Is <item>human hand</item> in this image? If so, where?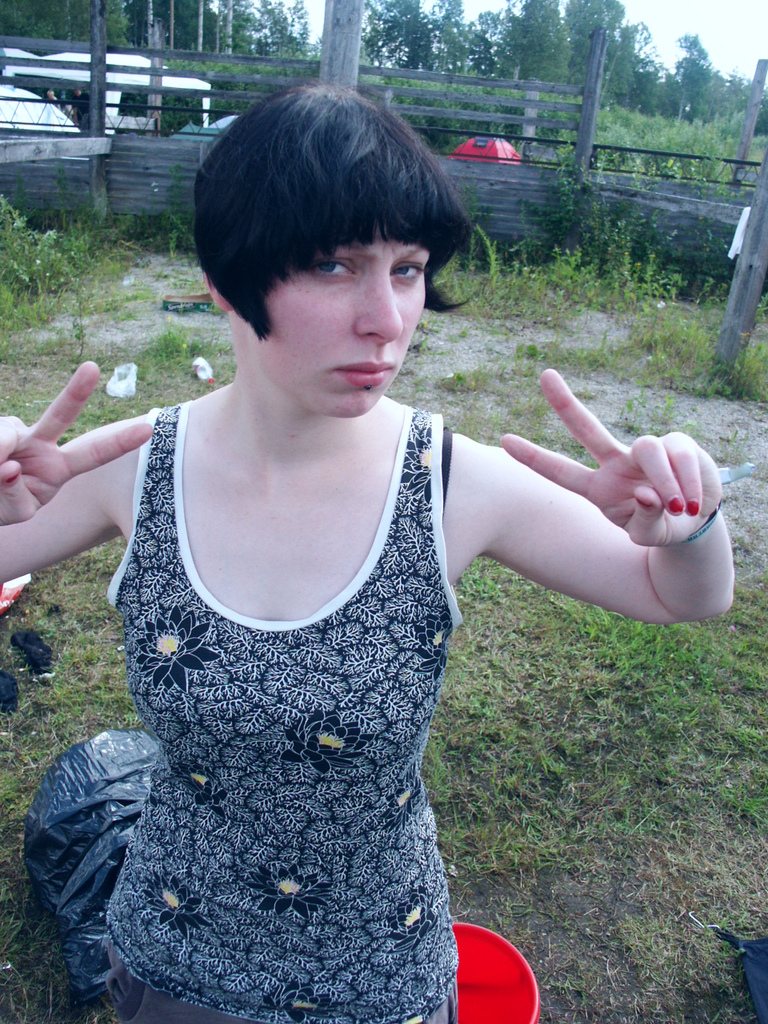
Yes, at [x1=0, y1=357, x2=158, y2=524].
